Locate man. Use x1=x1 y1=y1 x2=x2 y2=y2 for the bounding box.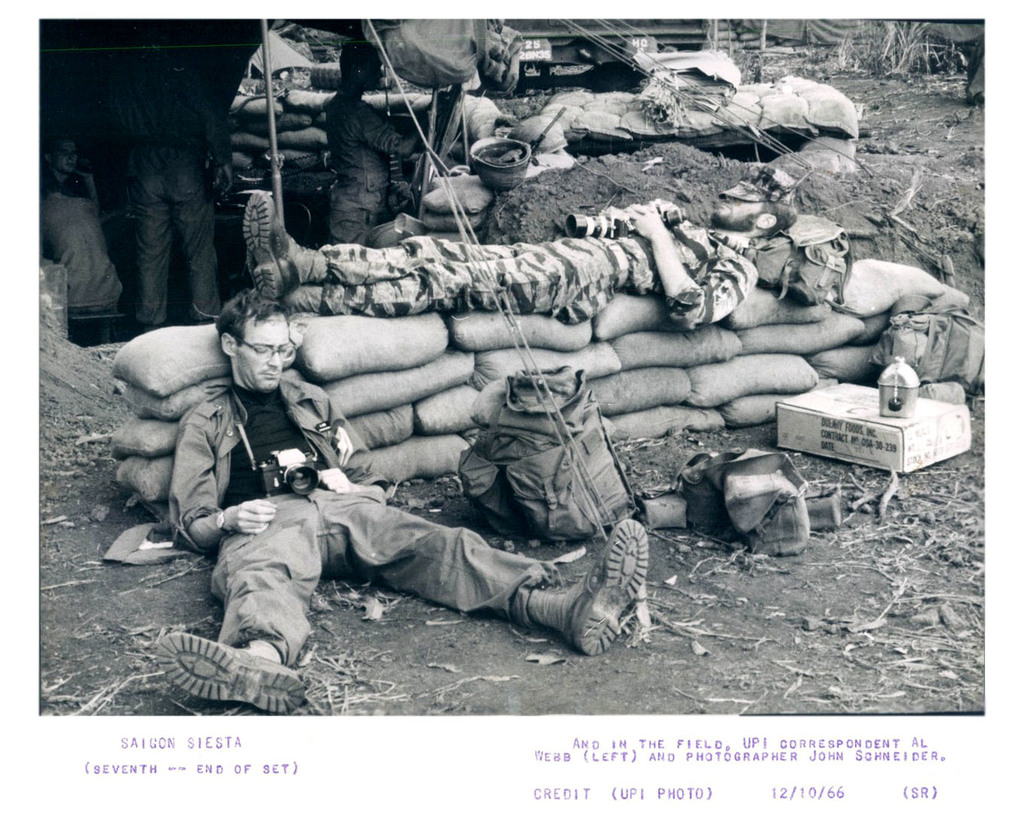
x1=154 y1=291 x2=653 y2=715.
